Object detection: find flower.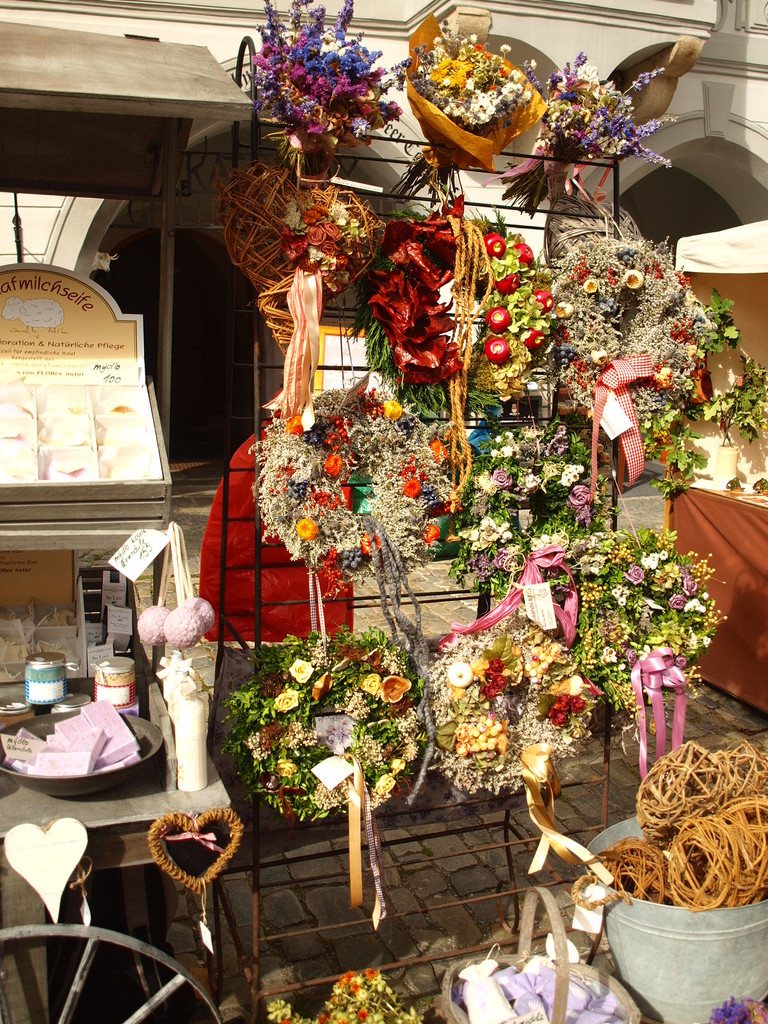
<region>272, 689, 300, 713</region>.
